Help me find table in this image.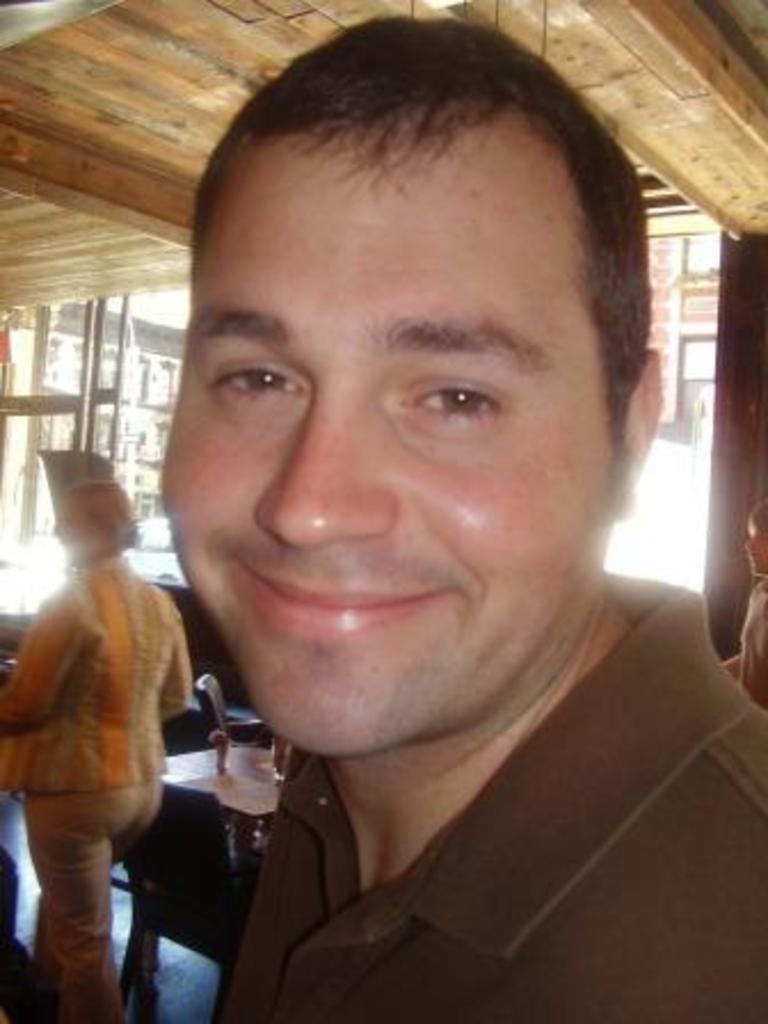
Found it: <bbox>112, 725, 231, 1015</bbox>.
